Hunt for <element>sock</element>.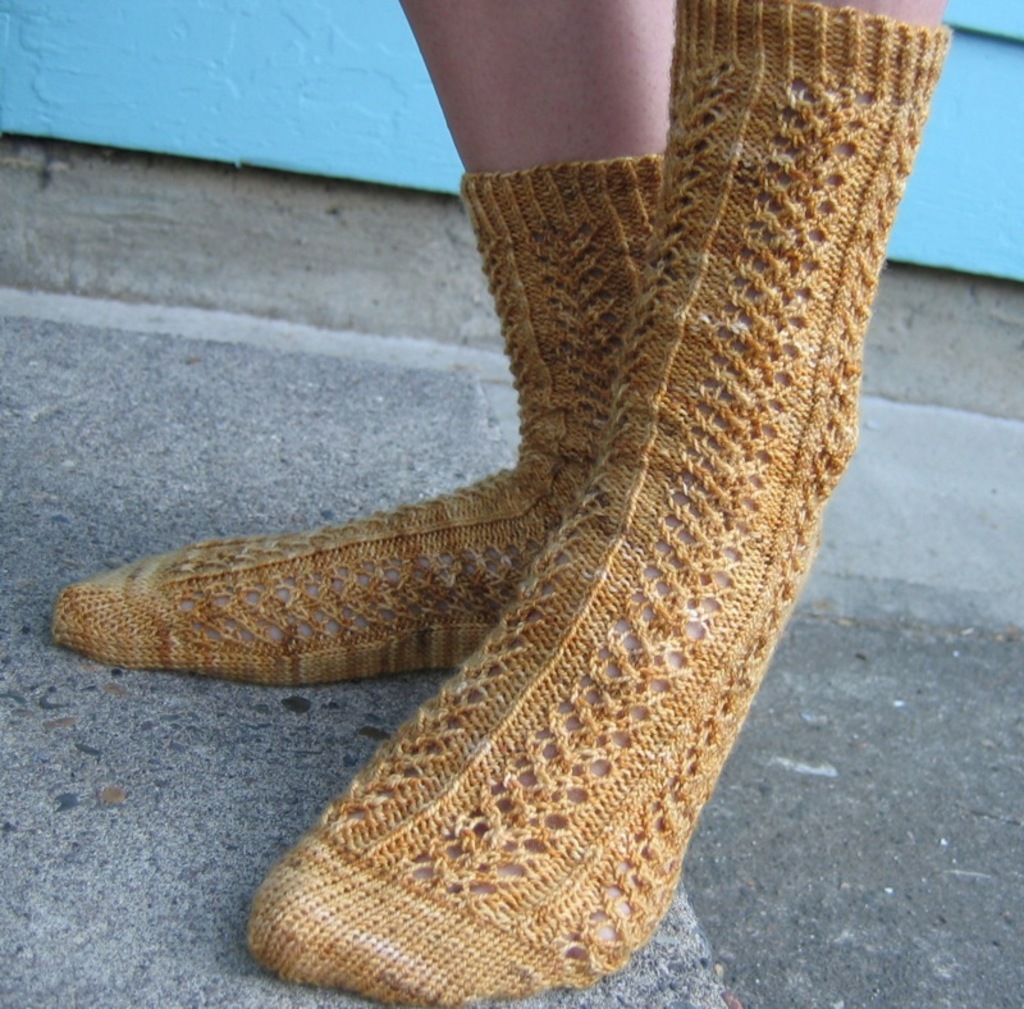
Hunted down at 50 145 663 682.
